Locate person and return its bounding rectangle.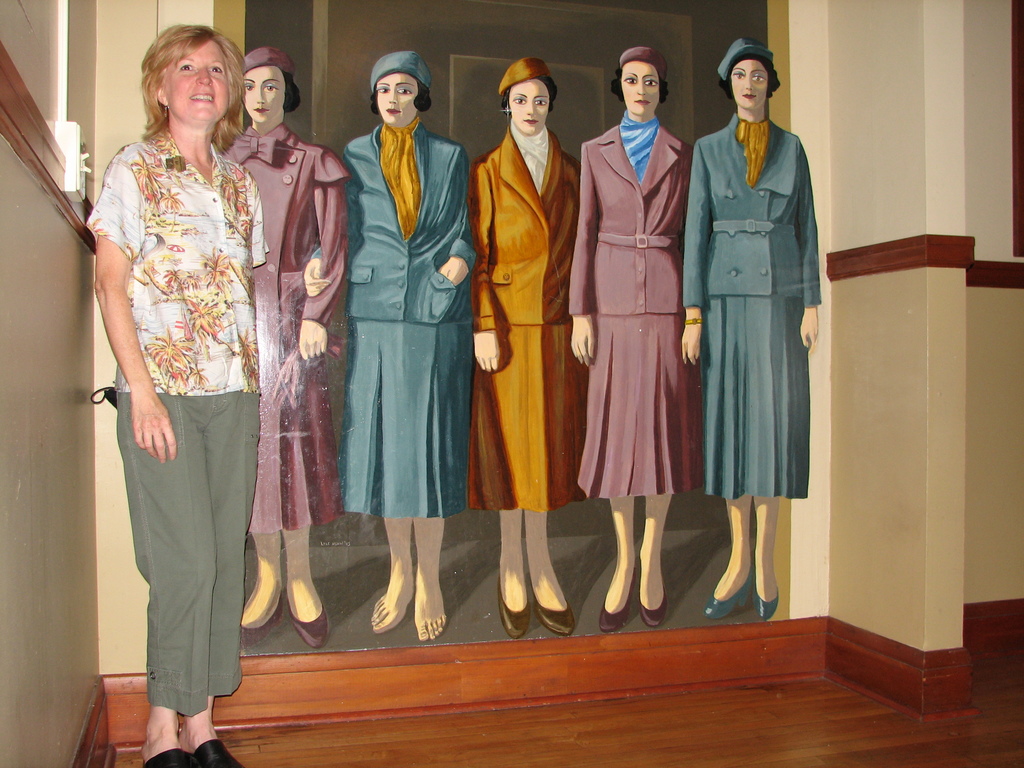
rect(79, 23, 825, 767).
